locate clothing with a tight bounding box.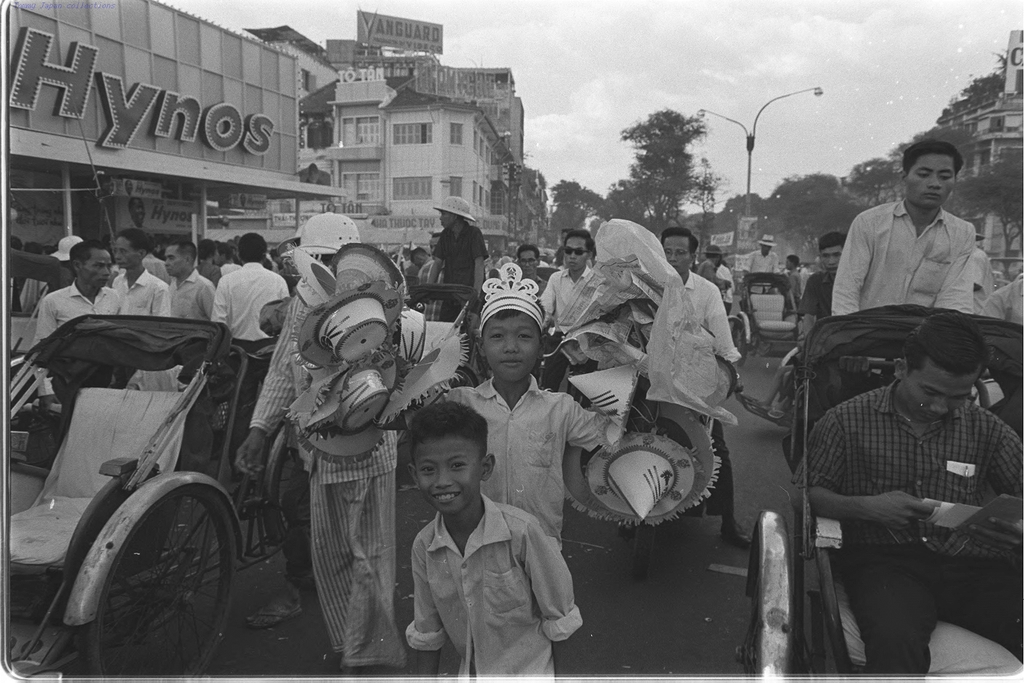
select_region(834, 195, 982, 314).
